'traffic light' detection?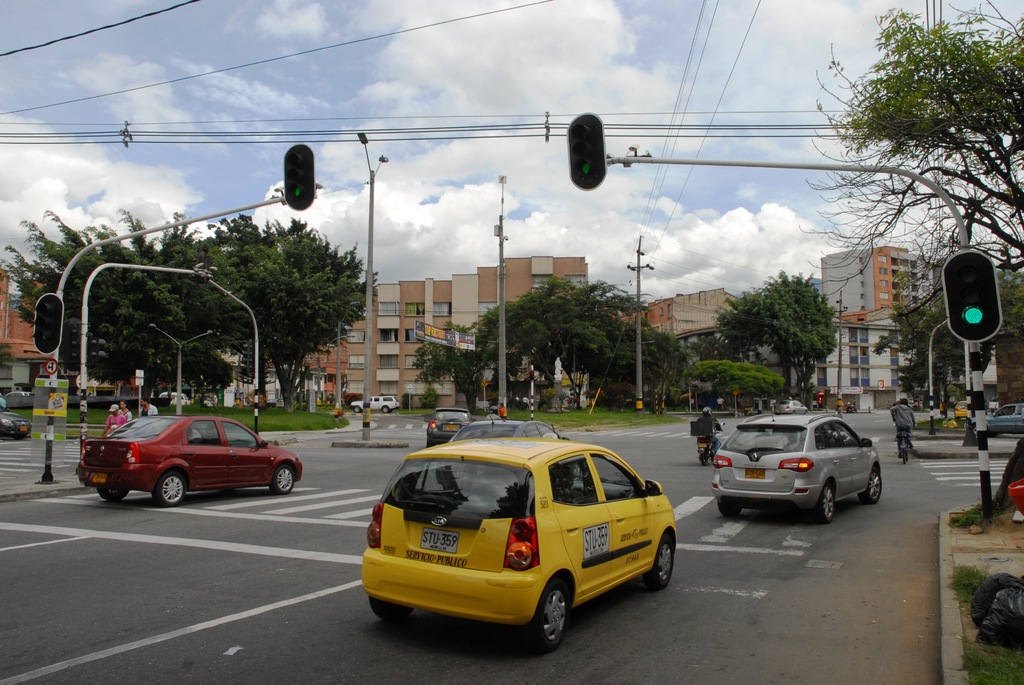
bbox=(283, 142, 315, 212)
